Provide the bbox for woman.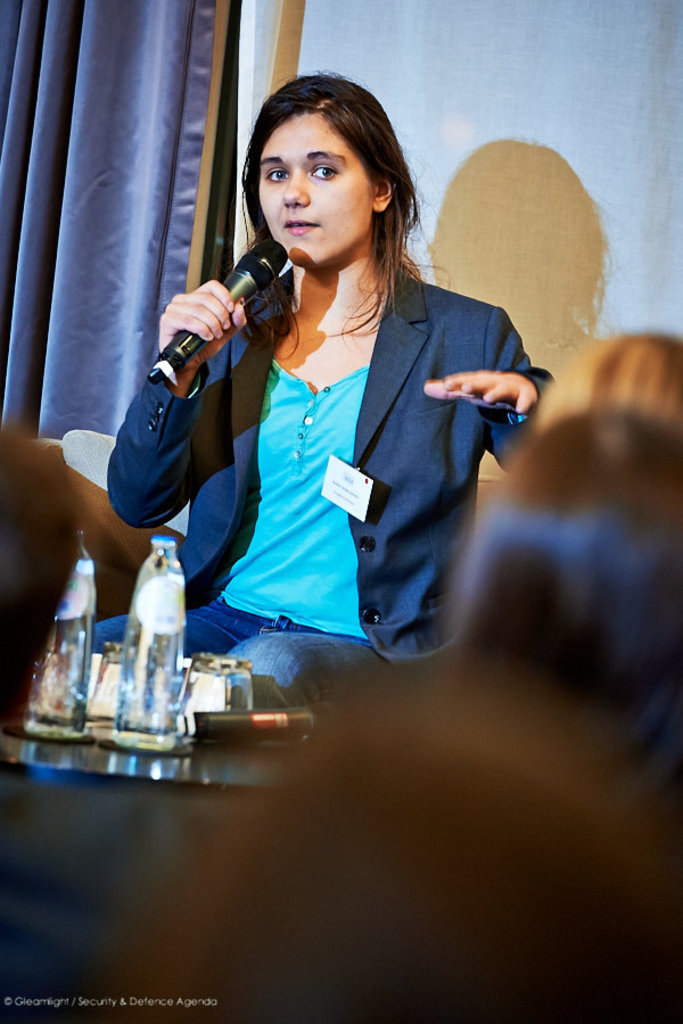
rect(84, 46, 559, 713).
